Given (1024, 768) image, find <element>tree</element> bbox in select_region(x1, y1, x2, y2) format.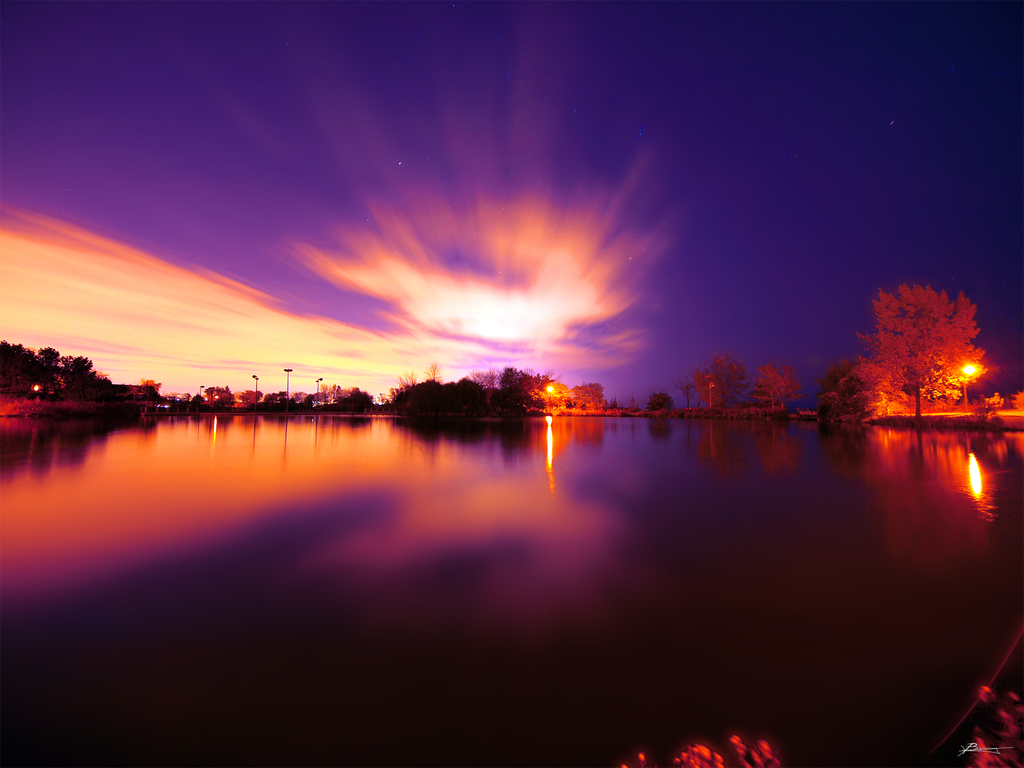
select_region(689, 351, 752, 411).
